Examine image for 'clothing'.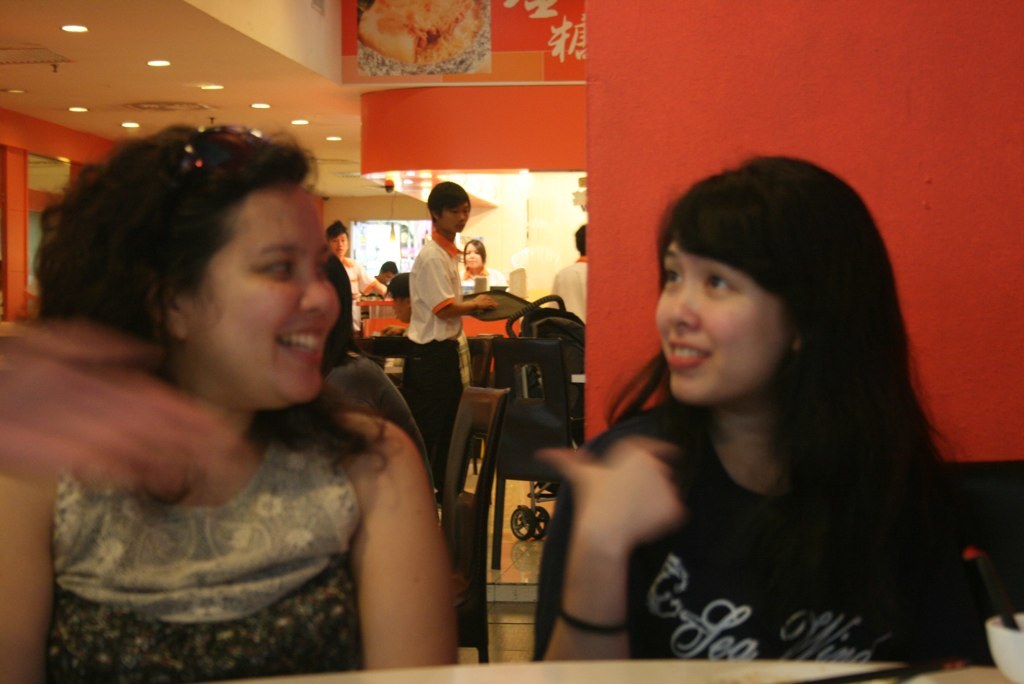
Examination result: BBox(548, 257, 587, 325).
